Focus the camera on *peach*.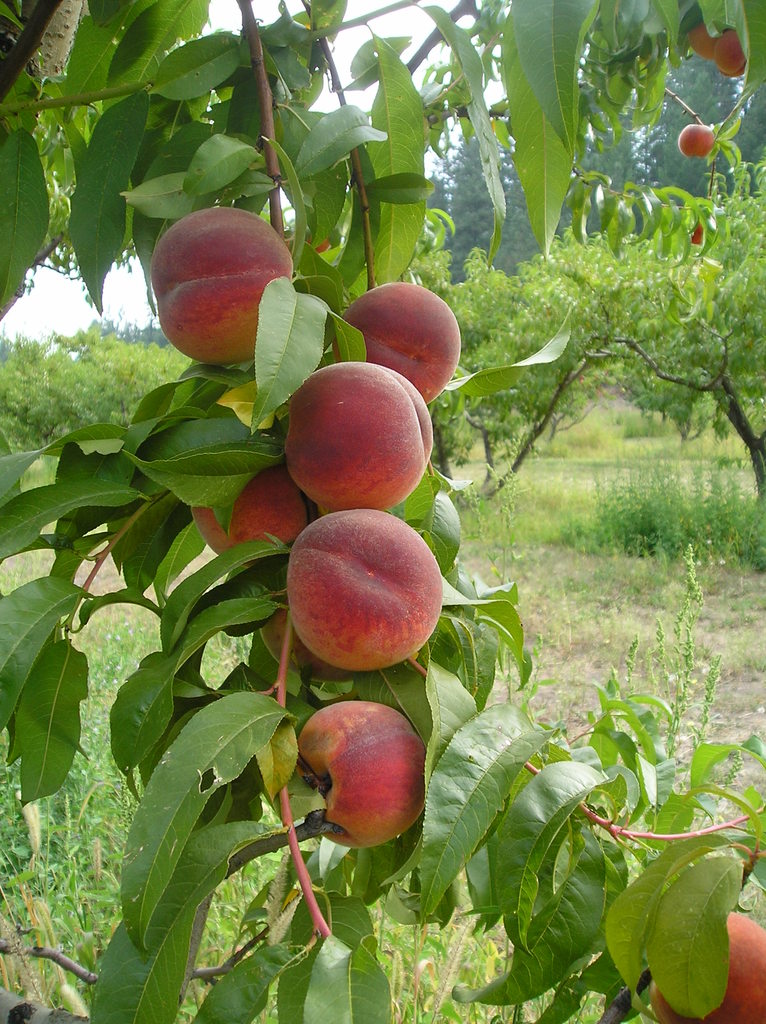
Focus region: [299,698,428,852].
